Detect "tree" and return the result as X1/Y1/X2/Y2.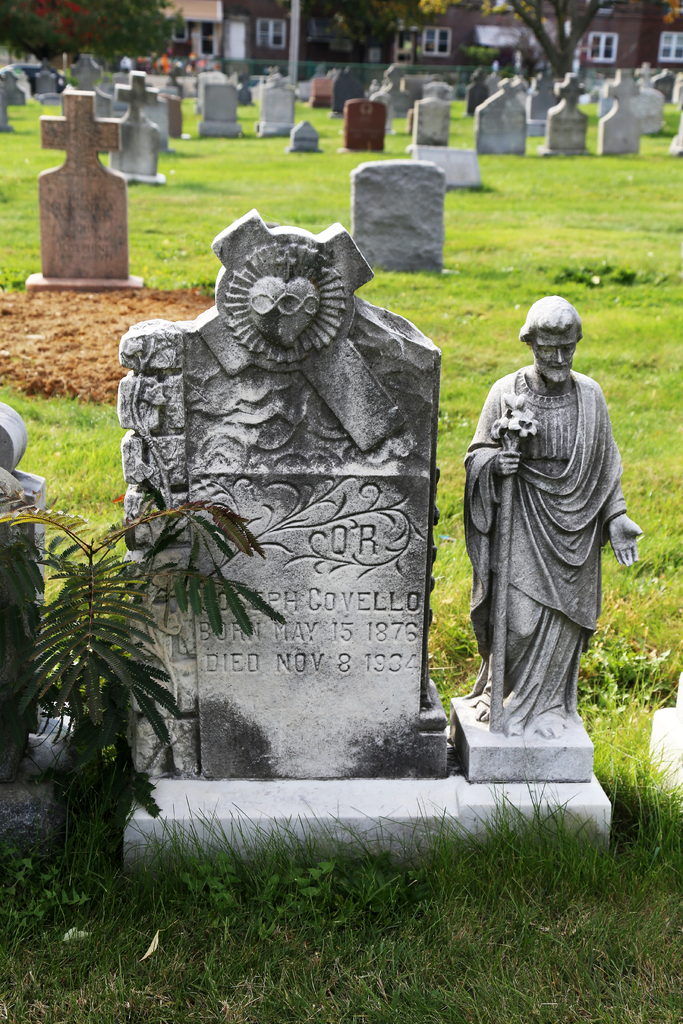
420/0/614/77.
